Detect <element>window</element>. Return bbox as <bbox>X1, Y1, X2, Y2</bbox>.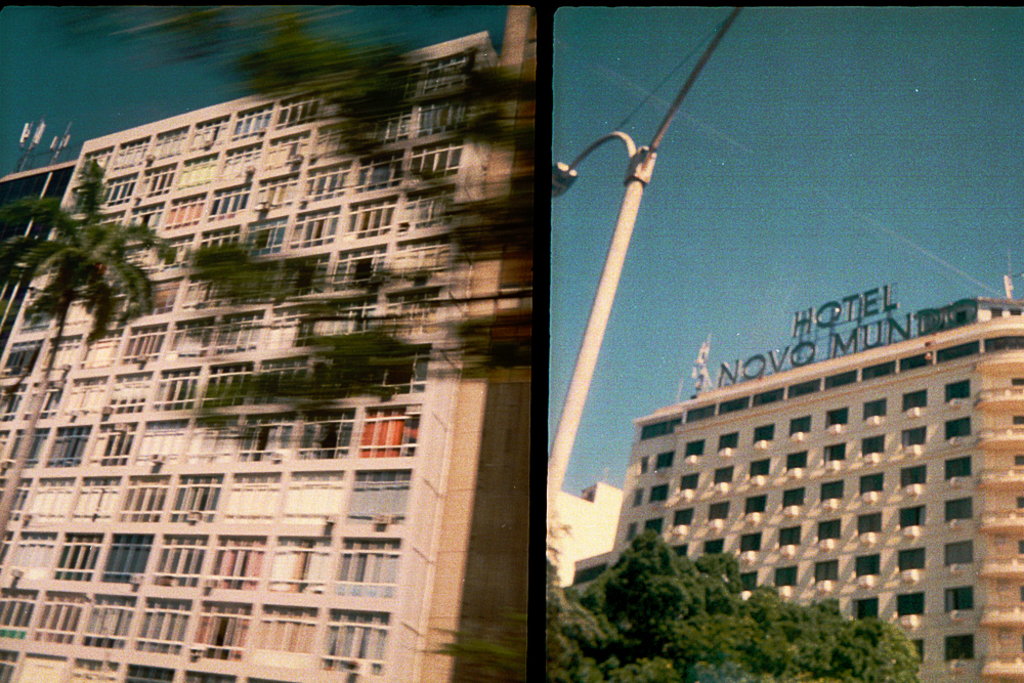
<bbox>908, 631, 918, 663</bbox>.
